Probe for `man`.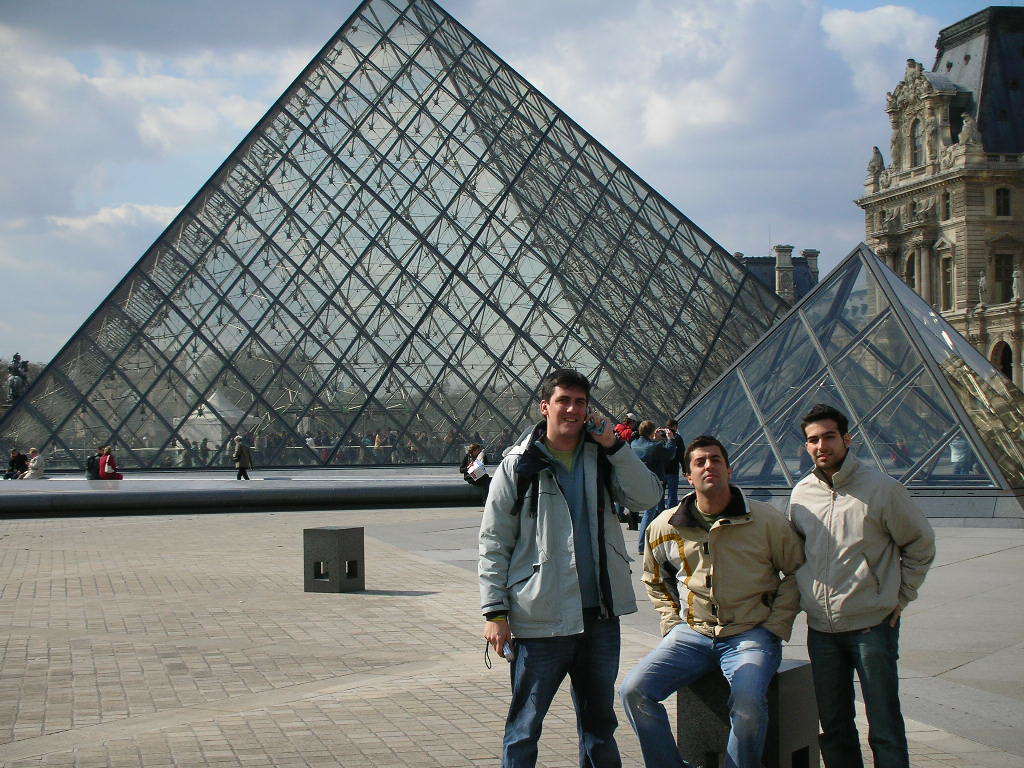
Probe result: x1=976 y1=269 x2=995 y2=306.
